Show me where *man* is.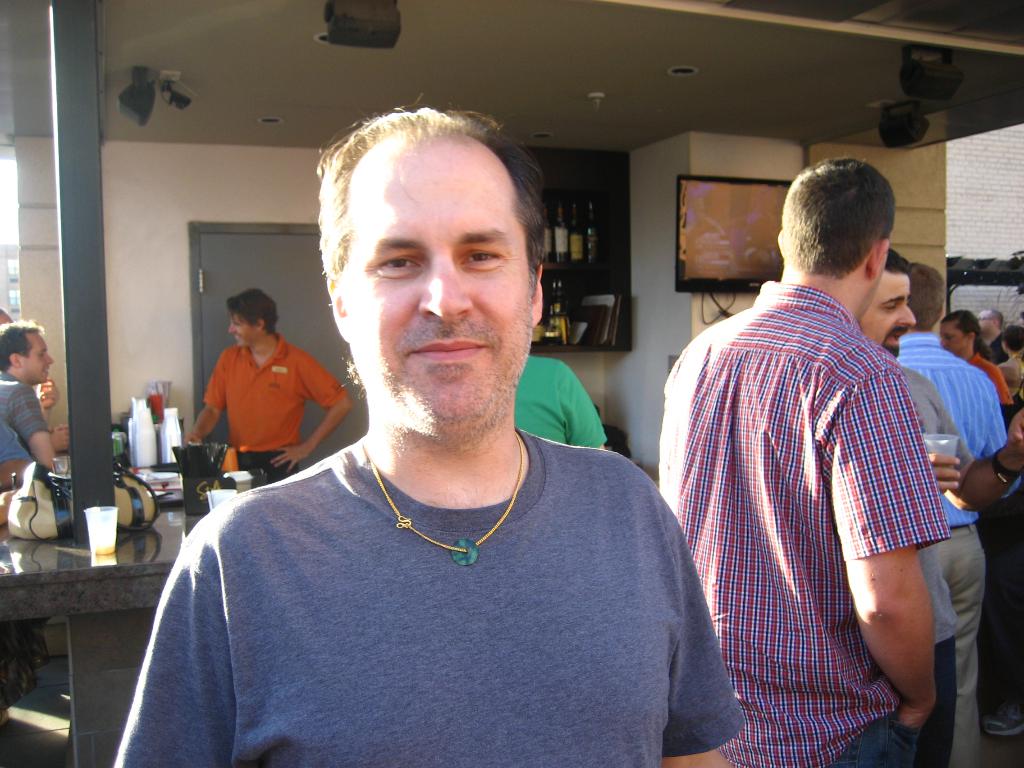
*man* is at 857 247 1023 767.
